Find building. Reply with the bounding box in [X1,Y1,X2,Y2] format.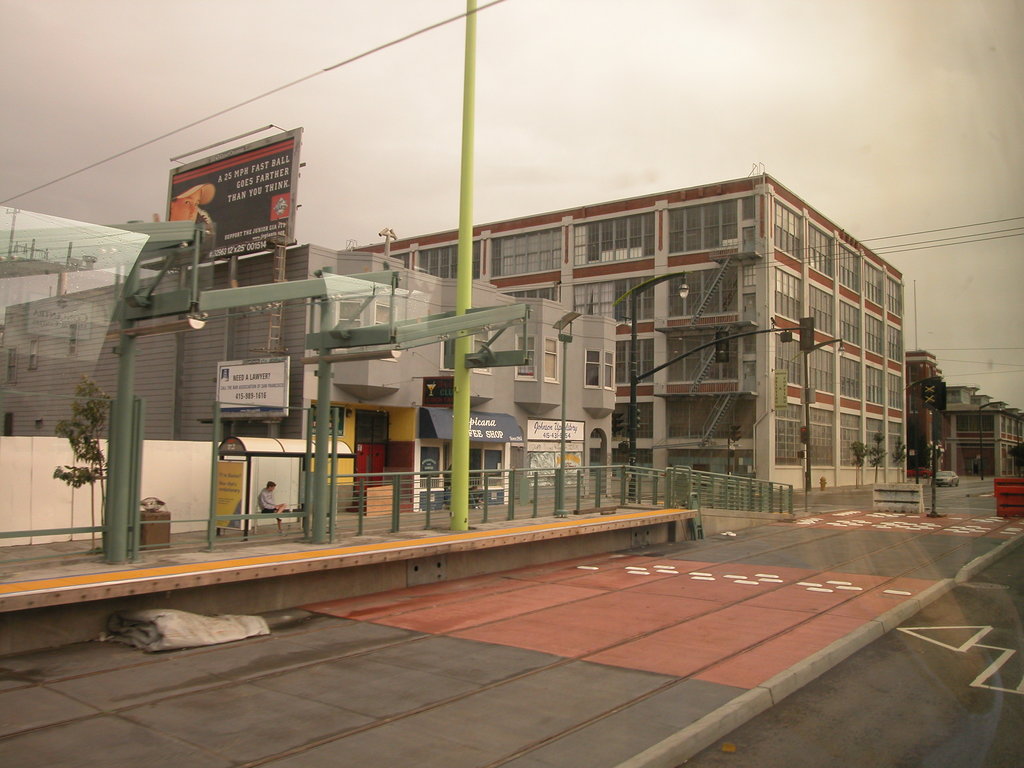
[344,162,906,487].
